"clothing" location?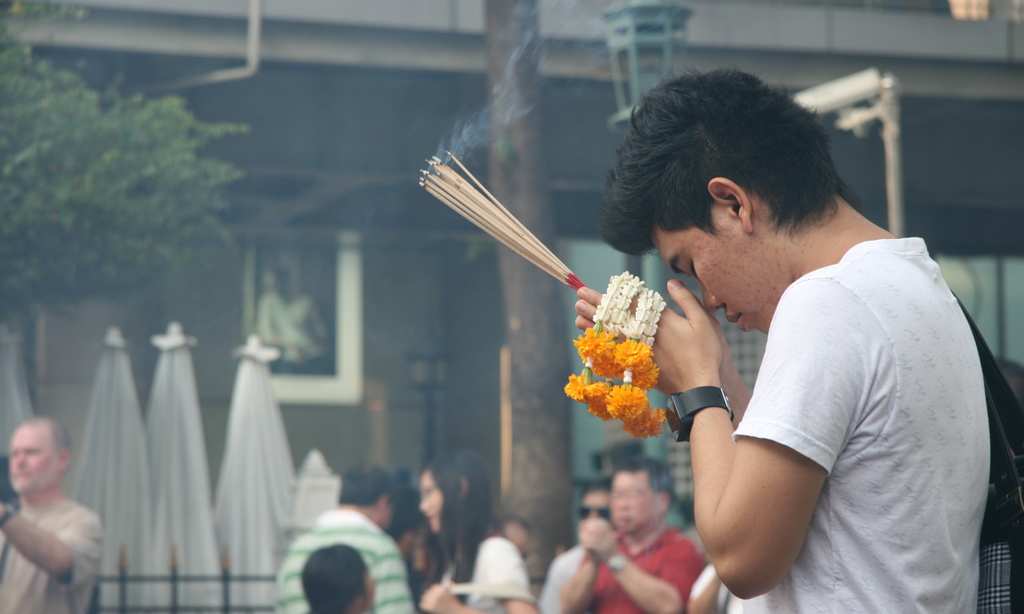
<bbox>0, 494, 102, 613</bbox>
